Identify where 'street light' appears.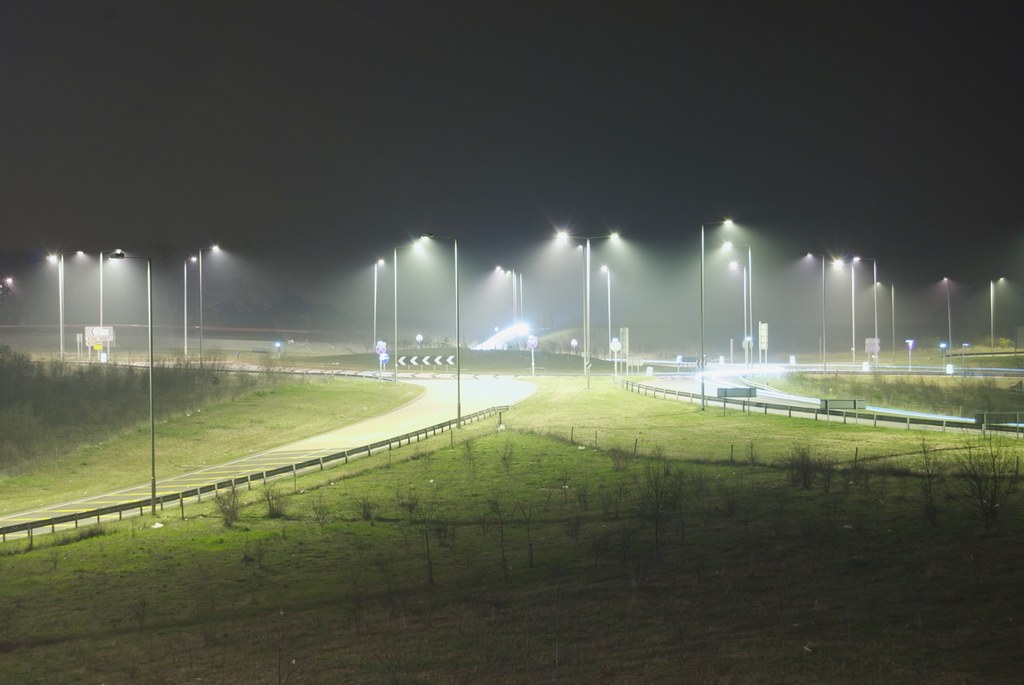
Appears at 373 258 385 350.
